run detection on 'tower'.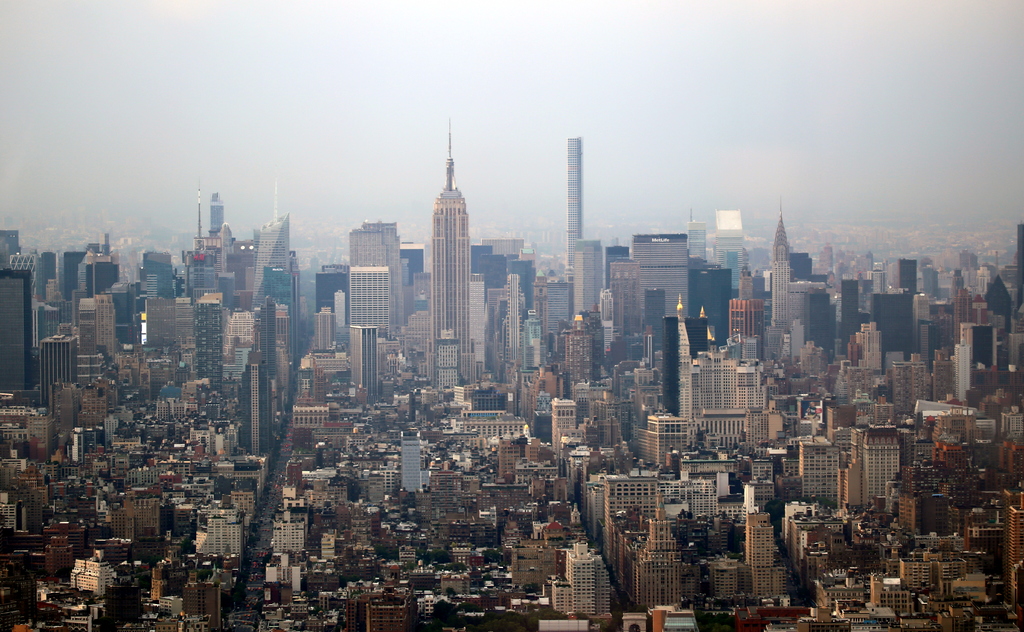
Result: <region>626, 234, 690, 334</region>.
